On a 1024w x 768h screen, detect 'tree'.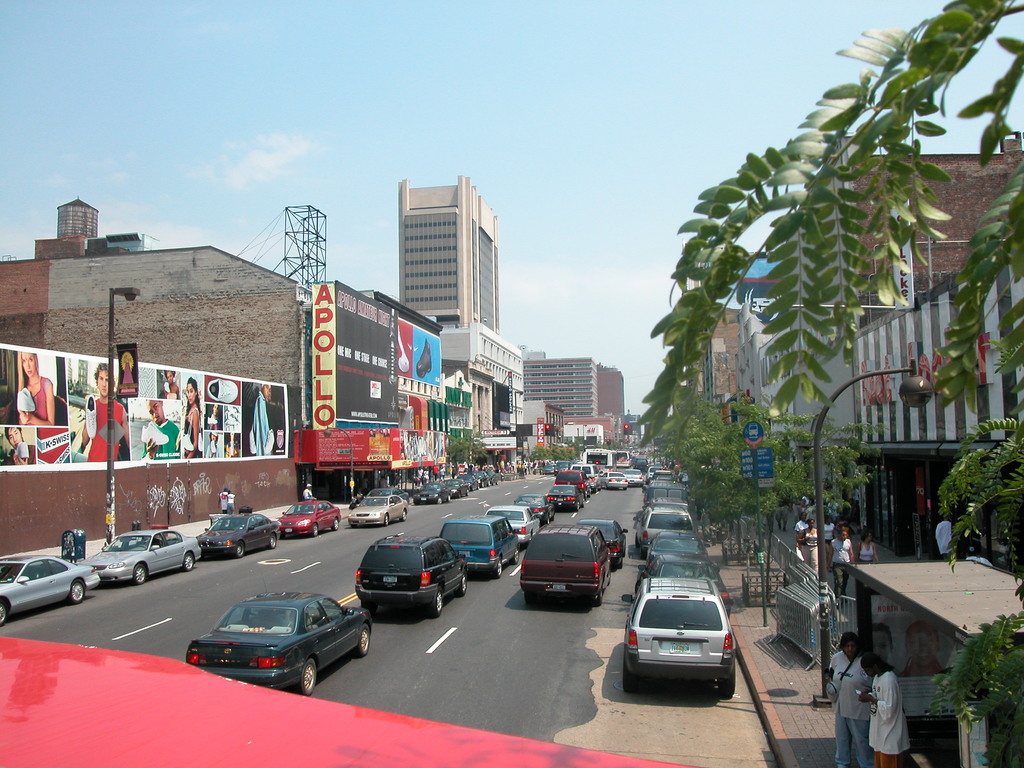
[626,0,1023,767].
